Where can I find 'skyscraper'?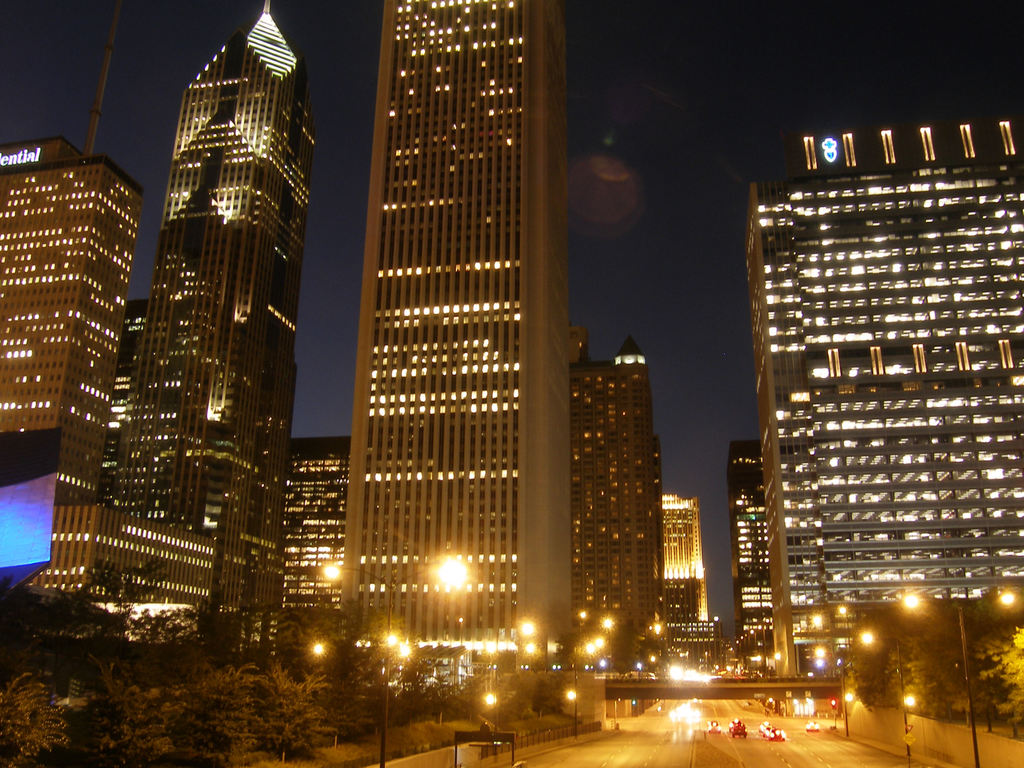
You can find it at (x1=666, y1=491, x2=719, y2=676).
